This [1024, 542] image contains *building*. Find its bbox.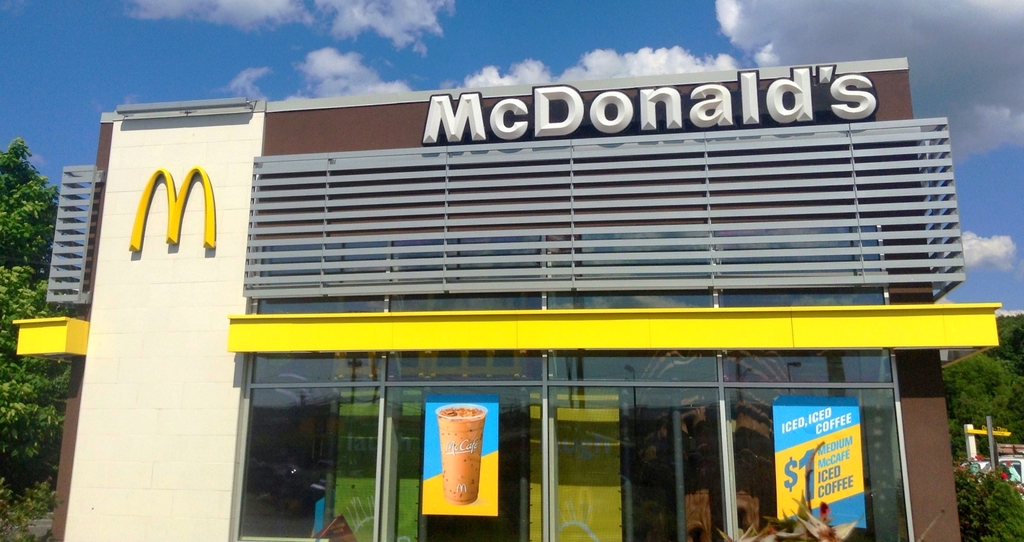
<bbox>16, 53, 1002, 541</bbox>.
